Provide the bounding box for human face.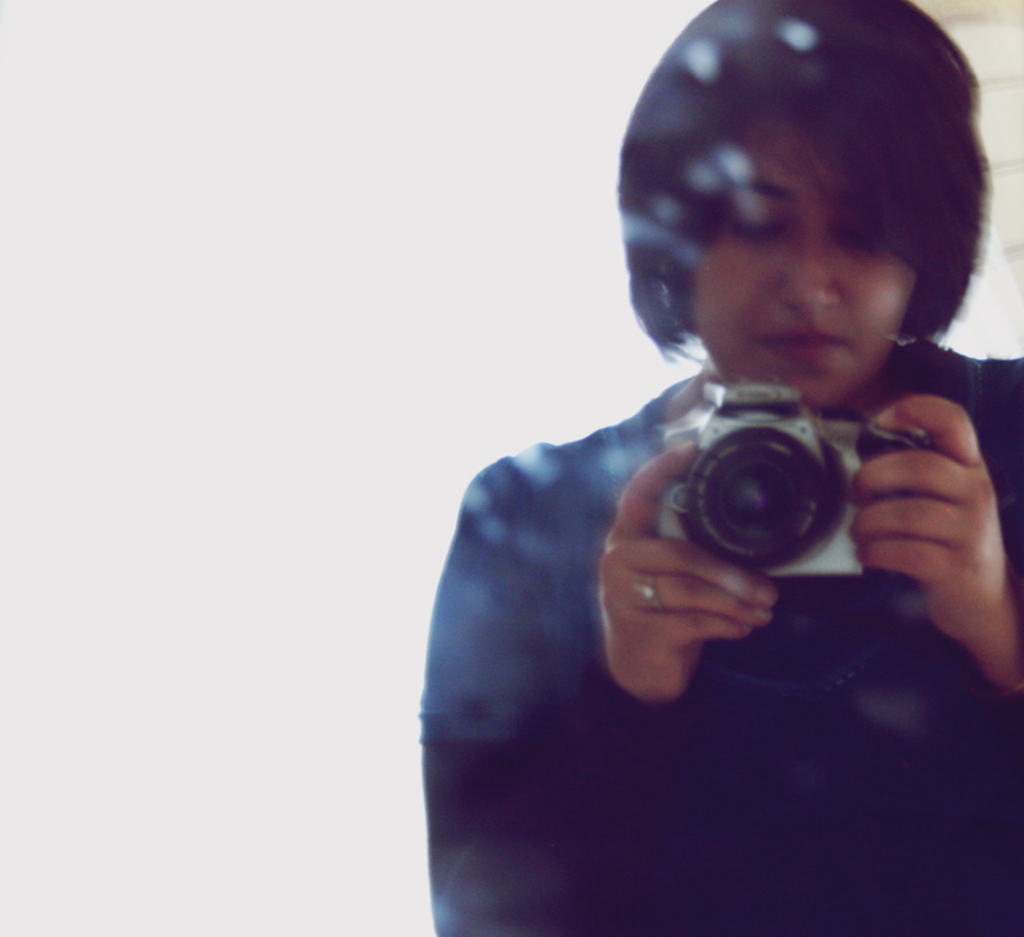
box(690, 121, 911, 410).
